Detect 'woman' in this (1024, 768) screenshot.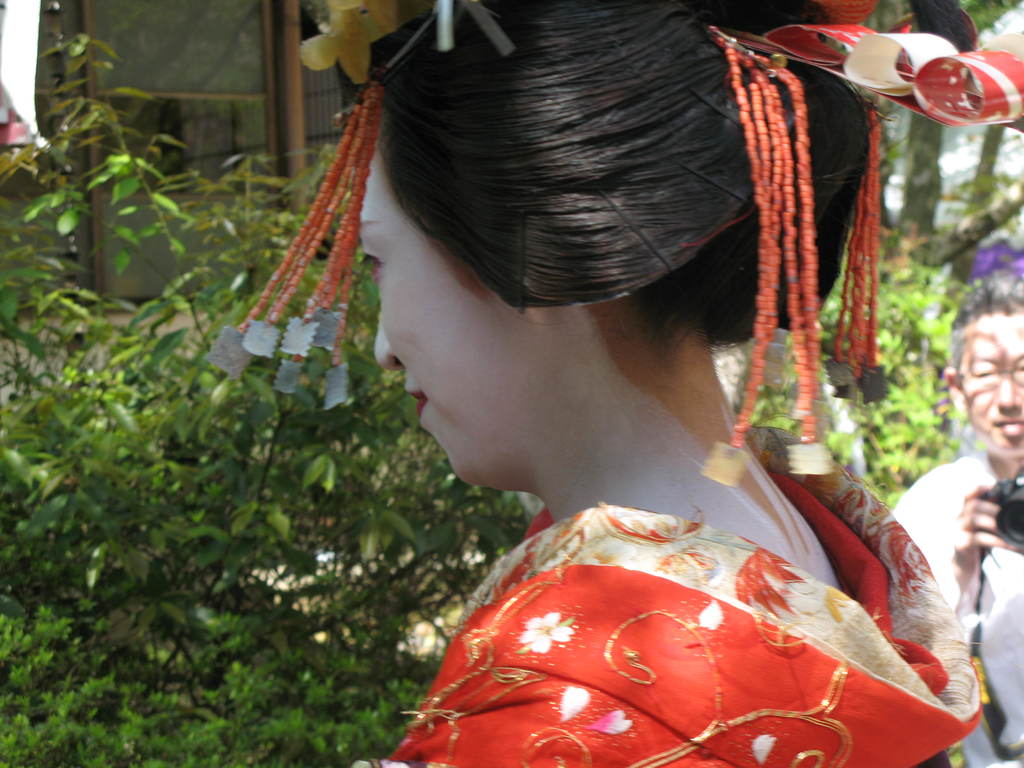
Detection: bbox=(246, 73, 984, 748).
